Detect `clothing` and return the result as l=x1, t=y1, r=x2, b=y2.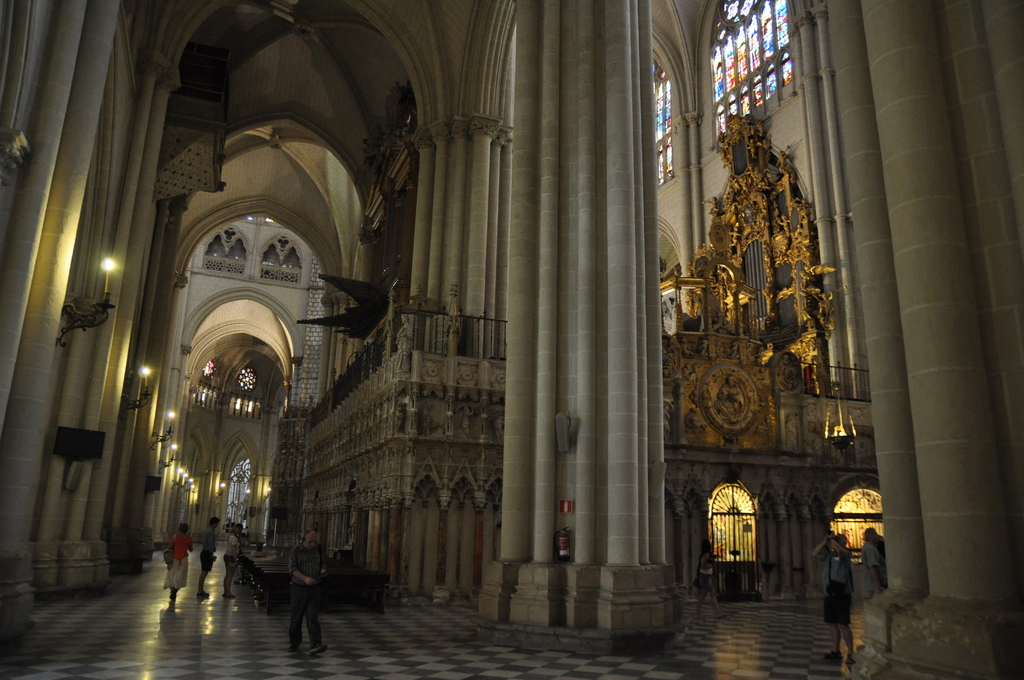
l=697, t=557, r=715, b=590.
